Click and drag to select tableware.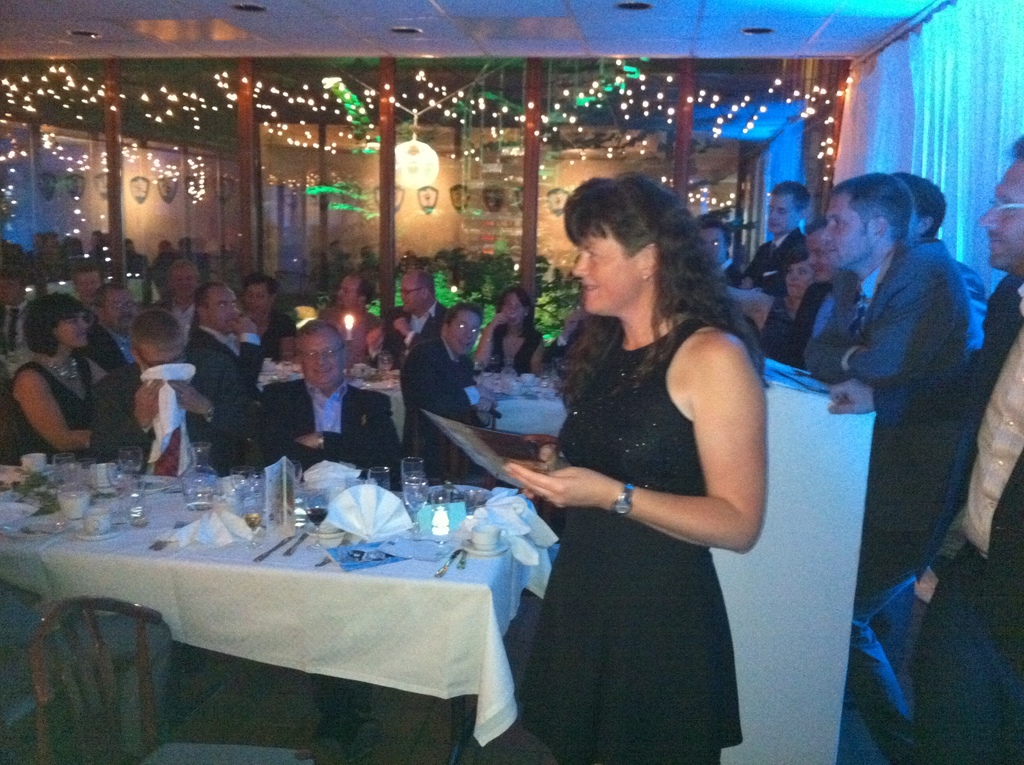
Selection: 346:358:375:381.
